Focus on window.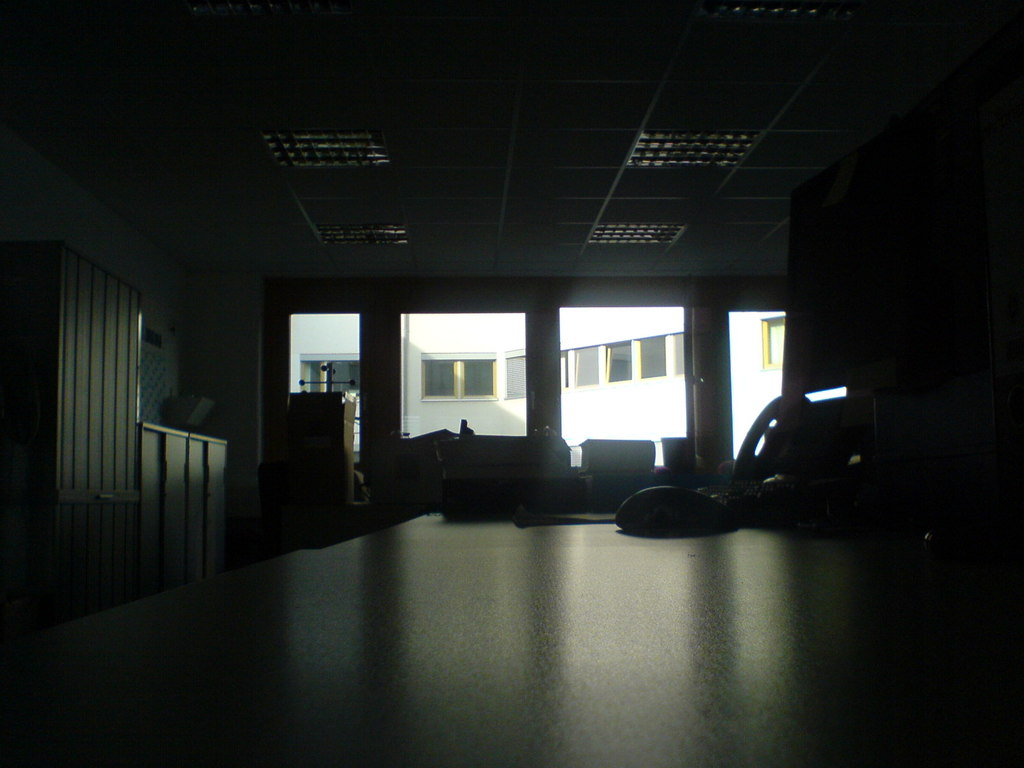
Focused at <region>756, 307, 785, 368</region>.
